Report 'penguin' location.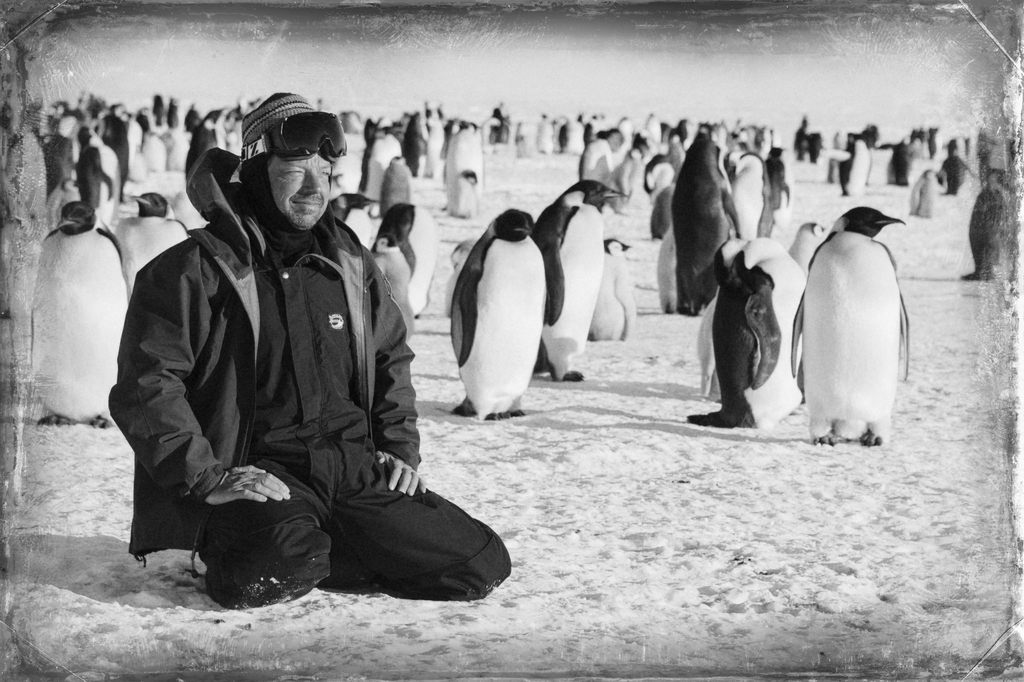
Report: left=19, top=199, right=131, bottom=428.
